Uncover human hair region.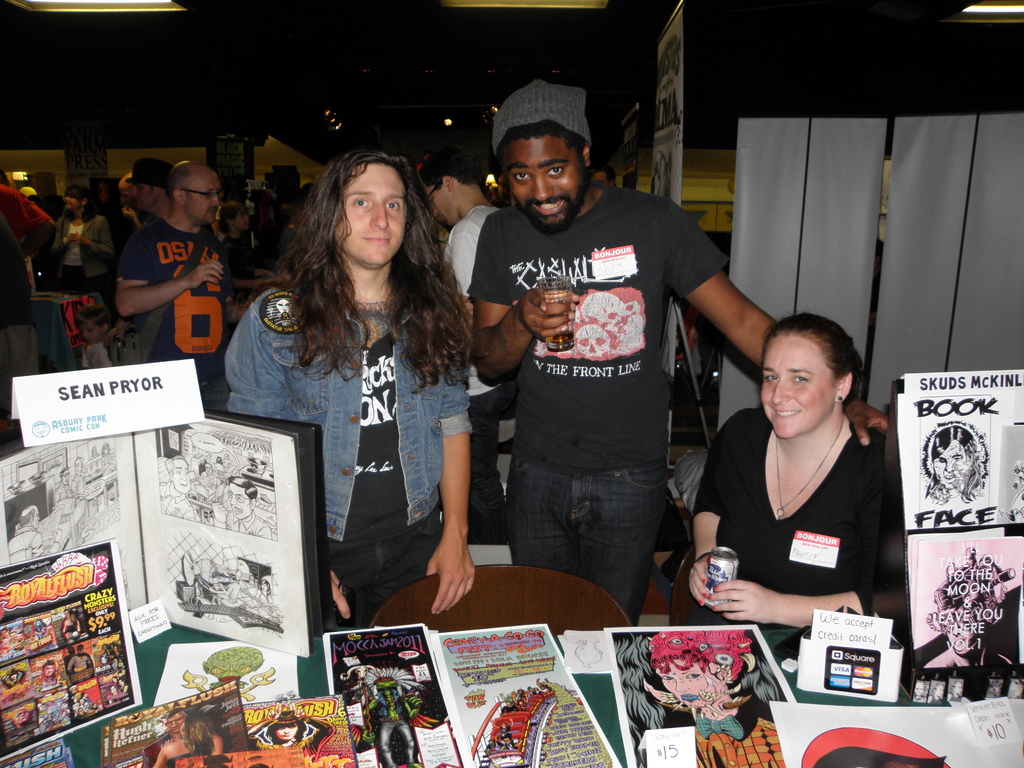
Uncovered: <box>756,310,867,406</box>.
